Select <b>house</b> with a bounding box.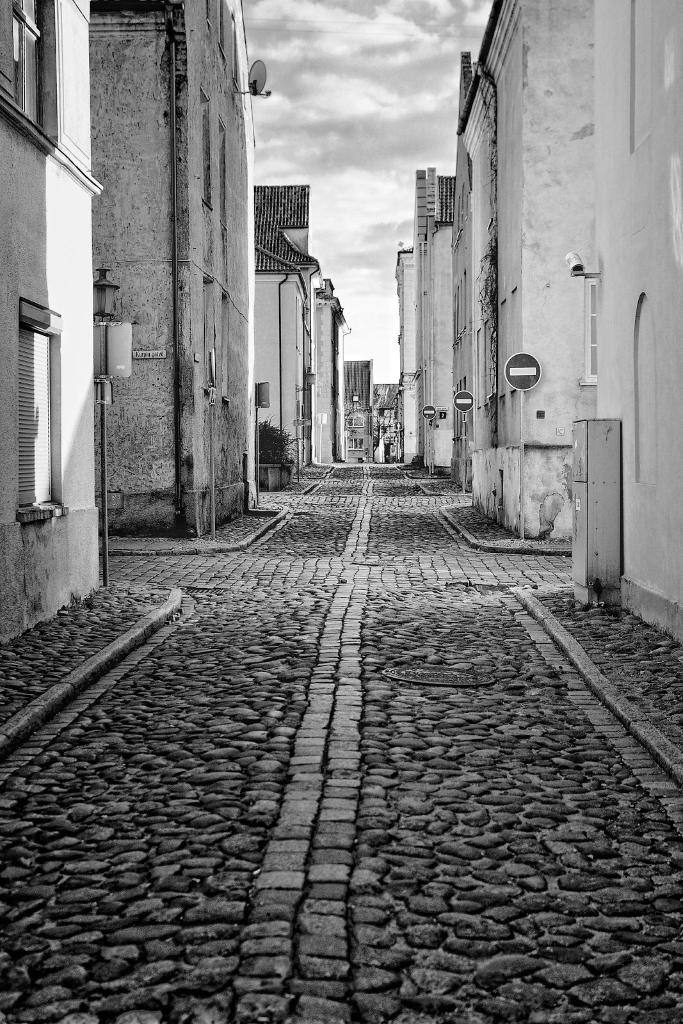
[left=91, top=0, right=264, bottom=538].
